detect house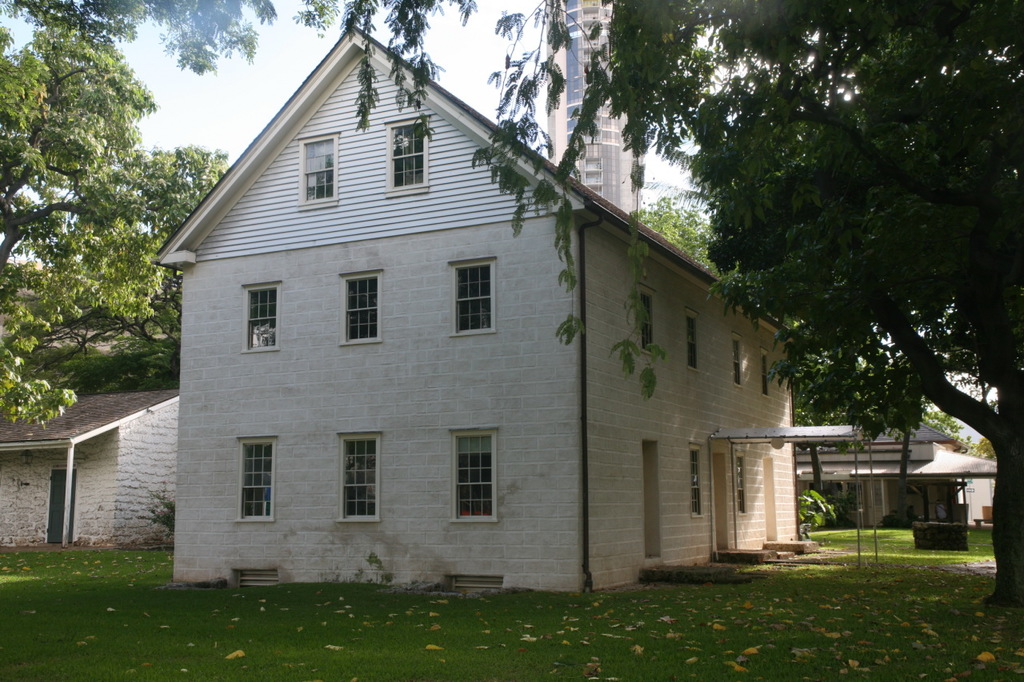
(x1=134, y1=31, x2=842, y2=611)
